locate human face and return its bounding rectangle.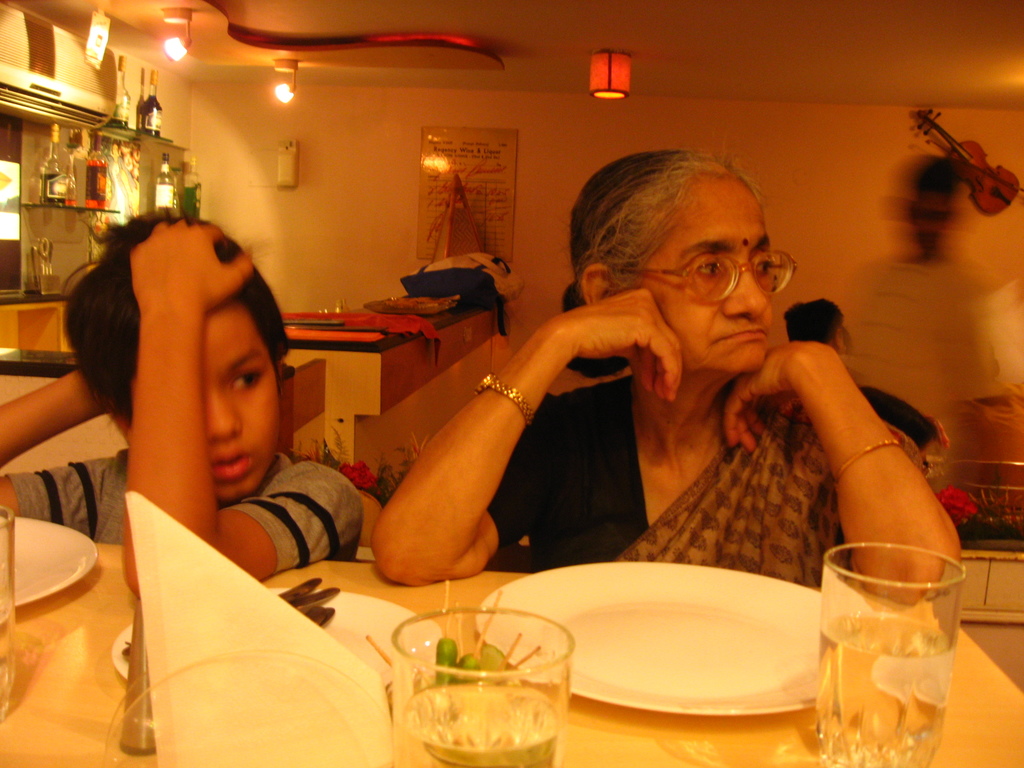
locate(628, 179, 769, 376).
